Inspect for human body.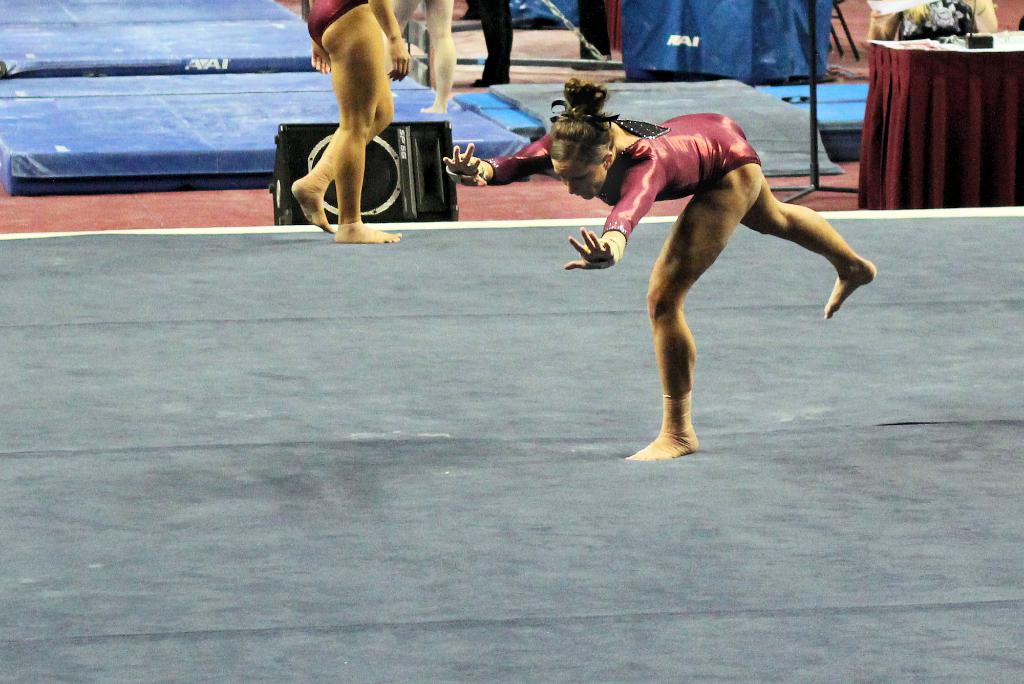
Inspection: rect(292, 0, 409, 240).
